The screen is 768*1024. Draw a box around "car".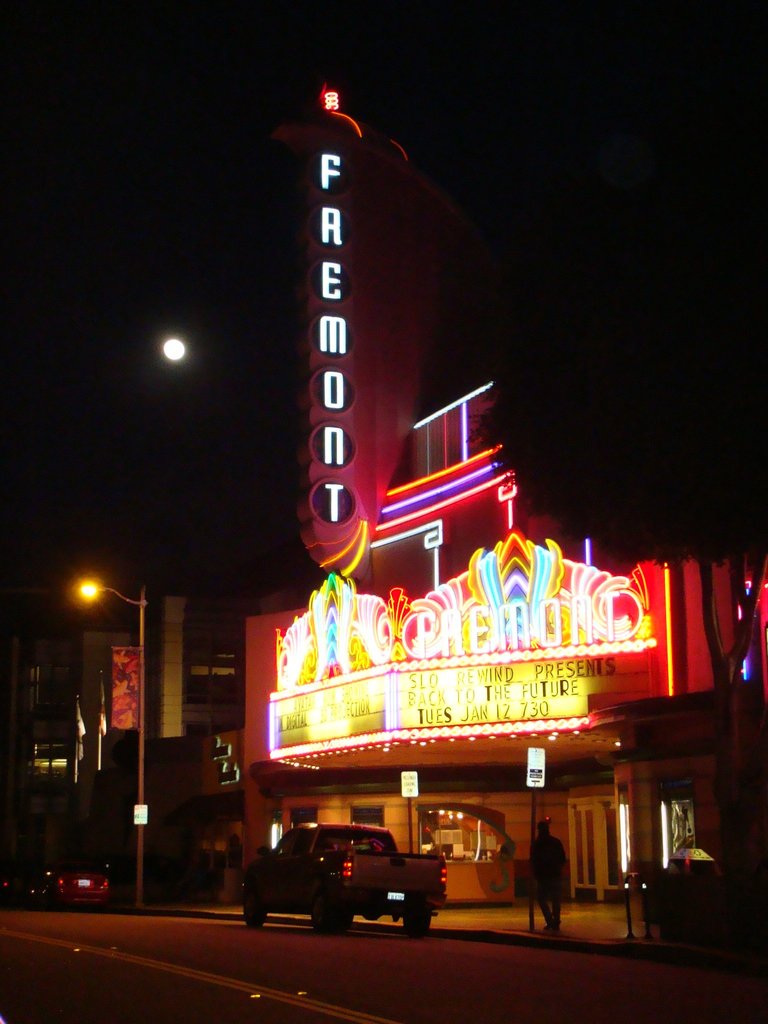
(24, 847, 115, 903).
